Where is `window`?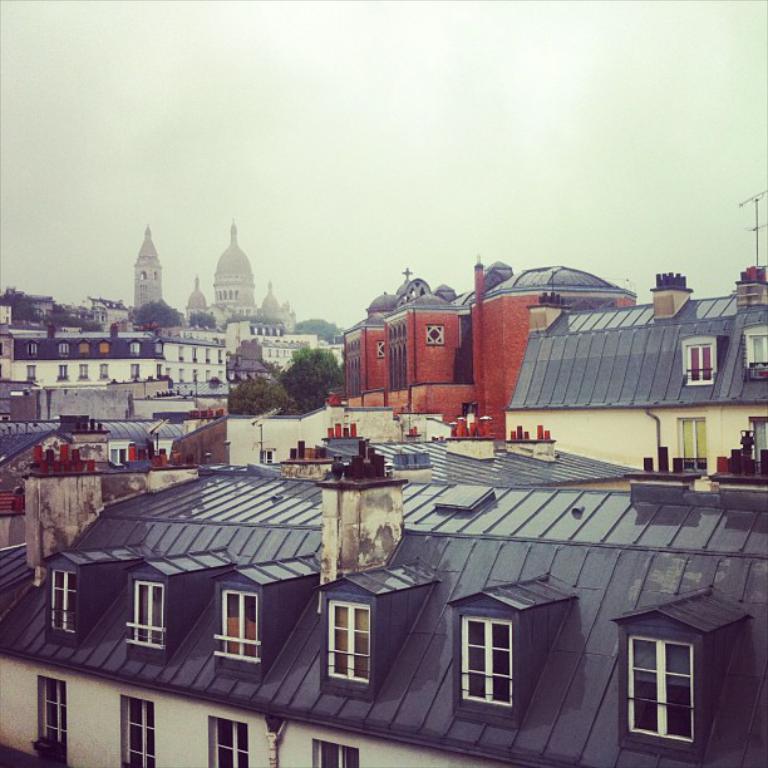
region(311, 740, 360, 767).
